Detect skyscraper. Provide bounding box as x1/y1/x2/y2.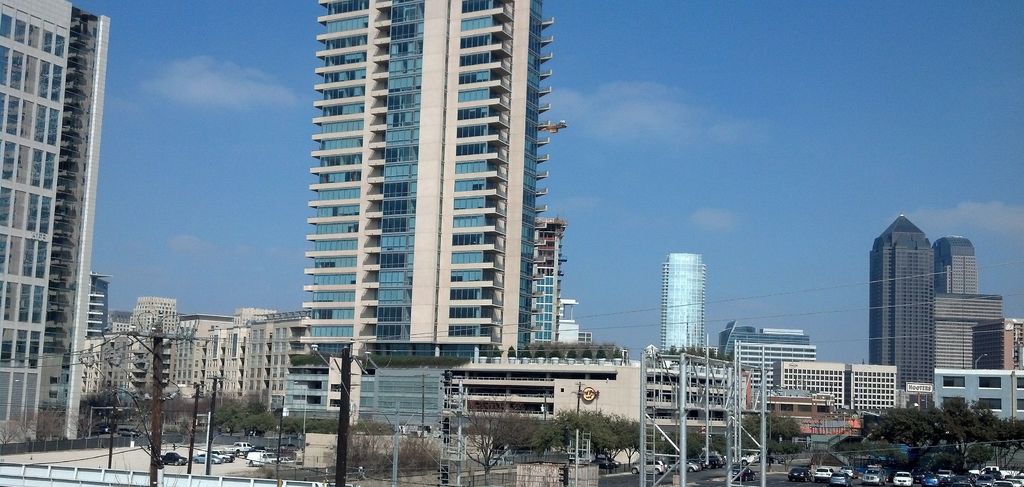
870/220/941/413.
